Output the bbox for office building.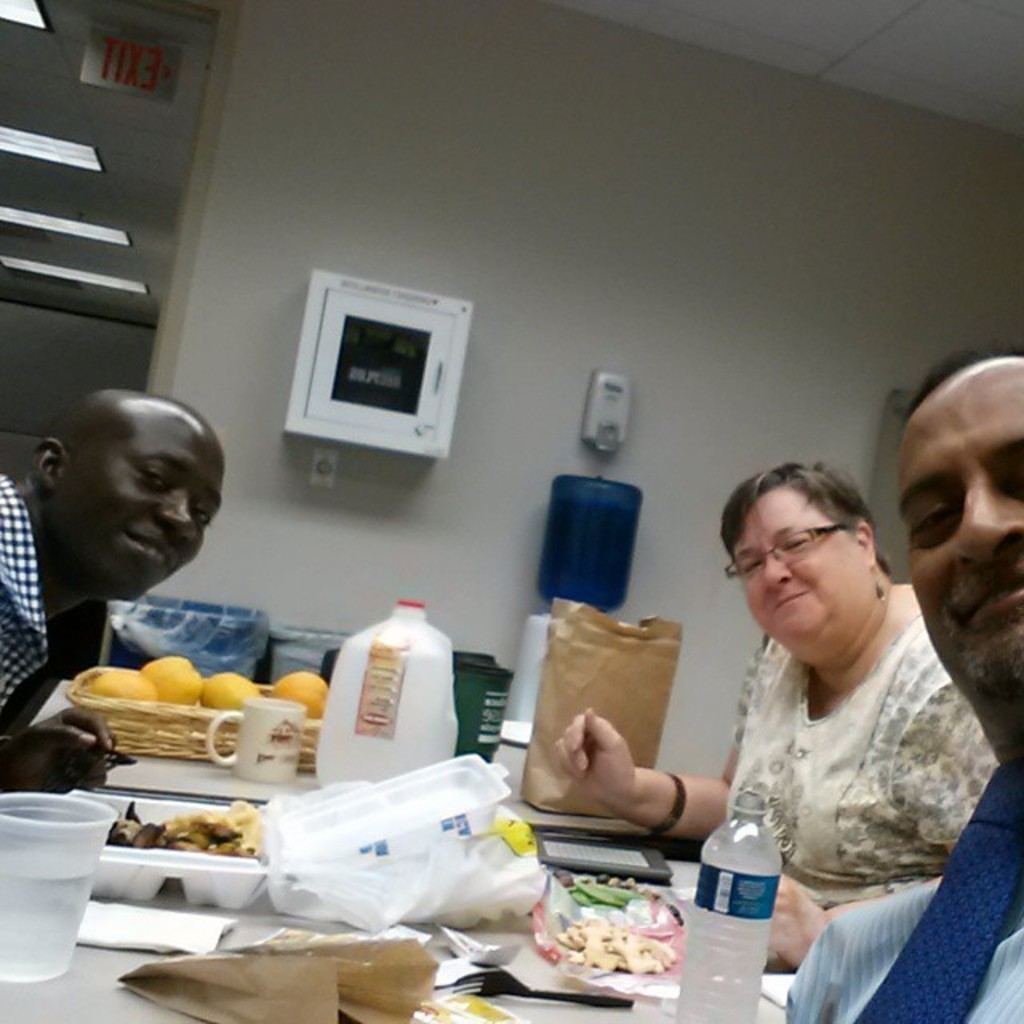
BBox(0, 40, 1023, 1023).
